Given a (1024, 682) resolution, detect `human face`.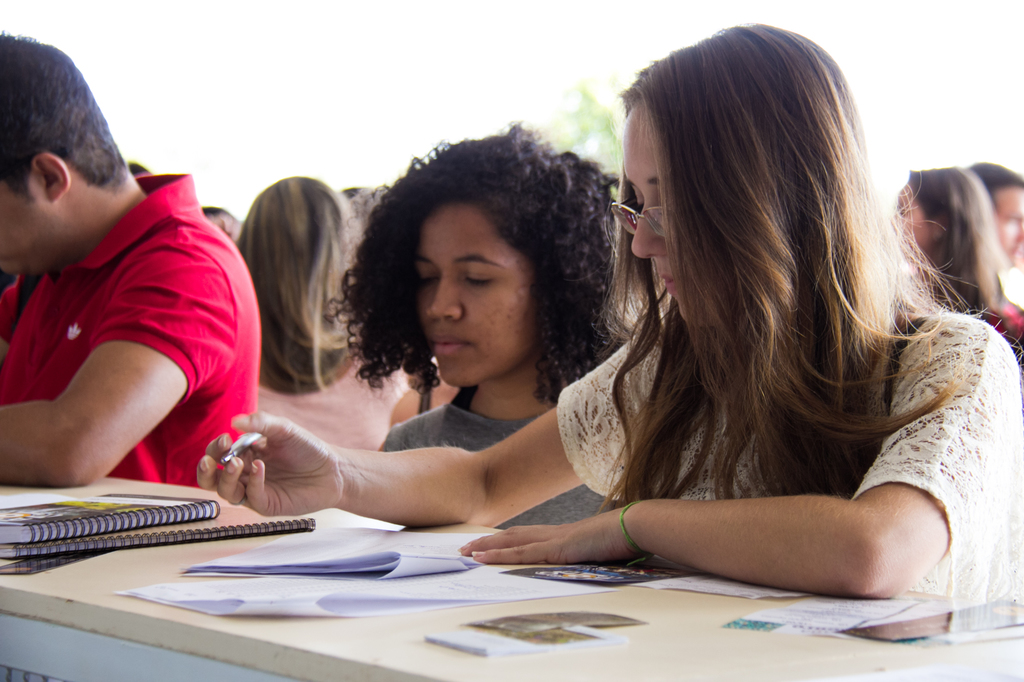
BBox(995, 187, 1023, 267).
